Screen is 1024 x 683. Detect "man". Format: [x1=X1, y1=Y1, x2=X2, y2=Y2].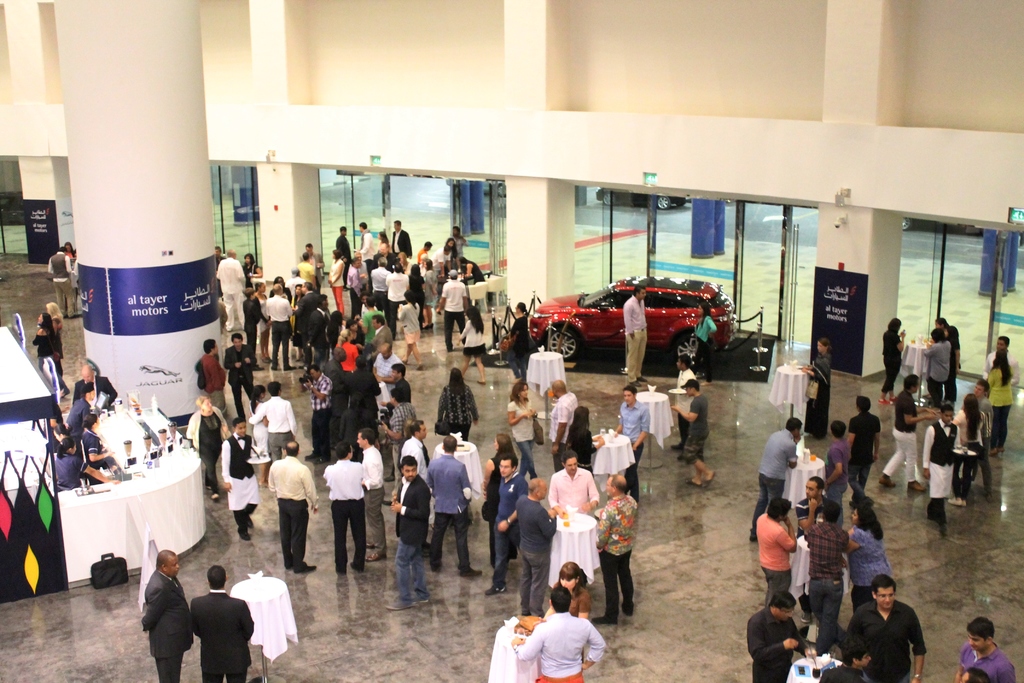
[x1=184, y1=563, x2=254, y2=682].
